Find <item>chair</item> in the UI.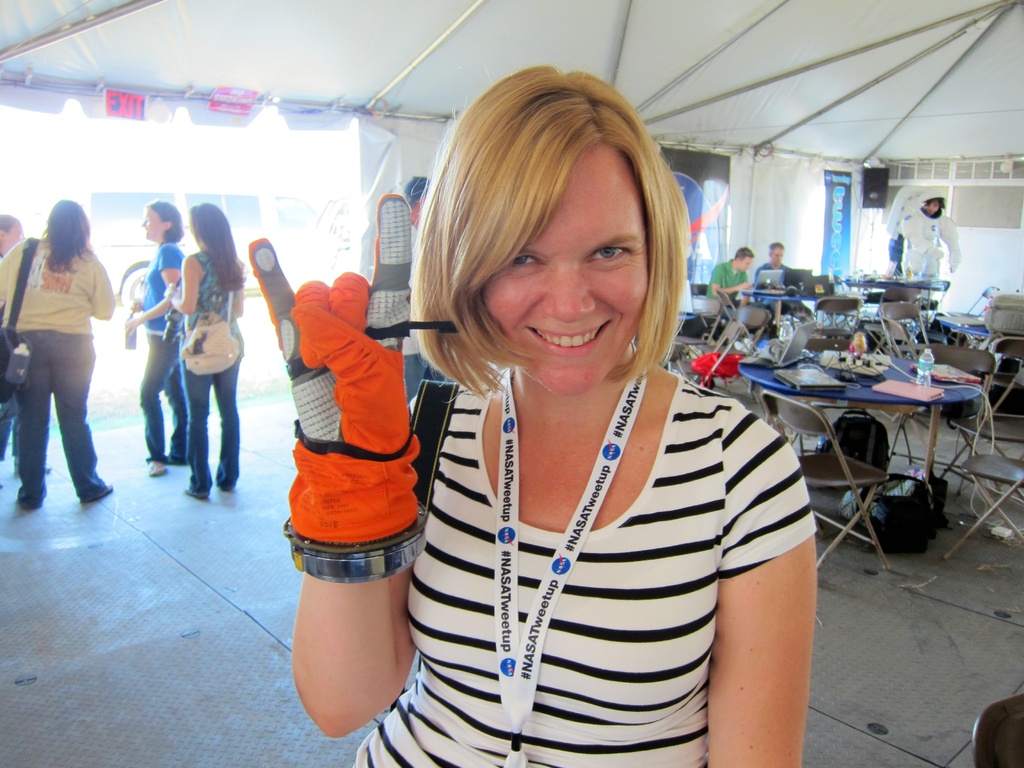
UI element at x1=871 y1=300 x2=929 y2=362.
